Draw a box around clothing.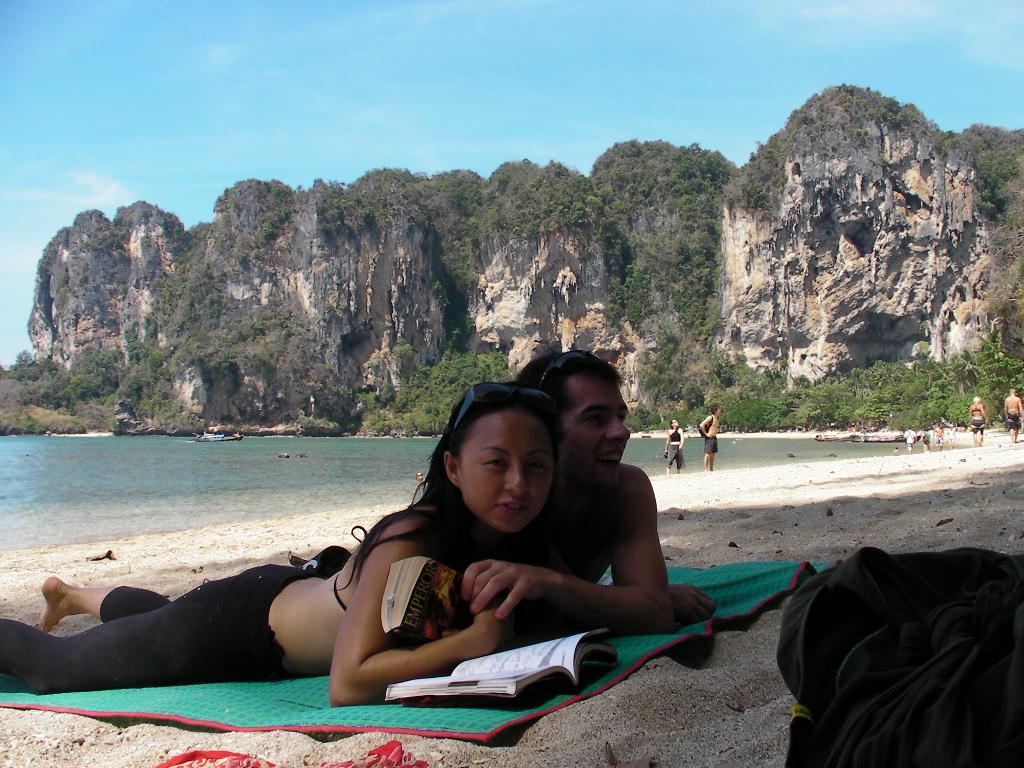
detection(703, 434, 717, 451).
